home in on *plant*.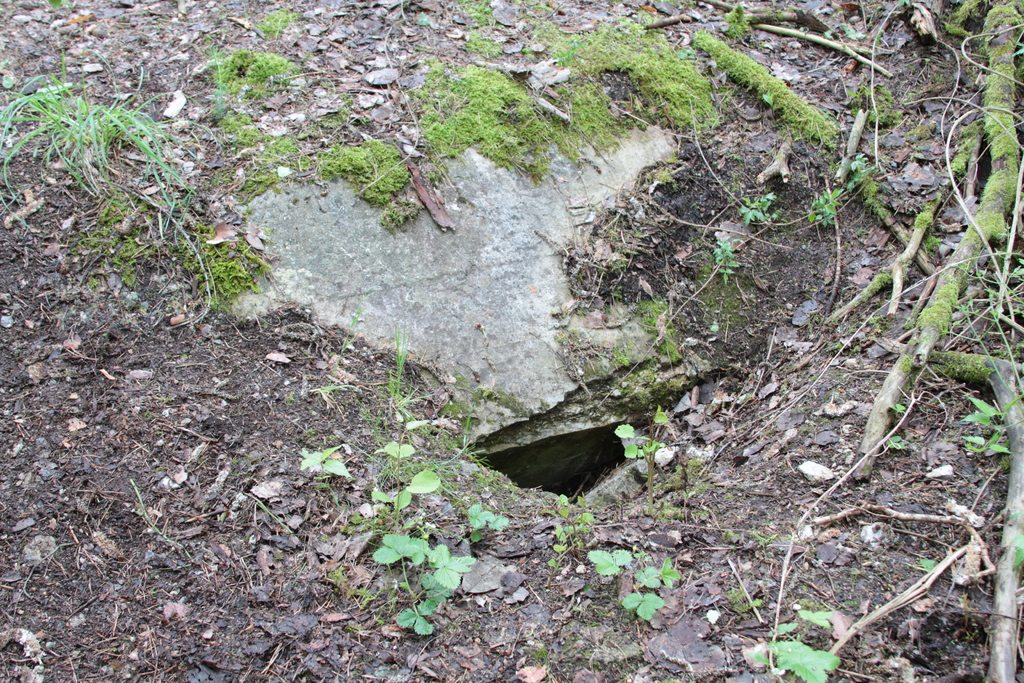
Homed in at {"x1": 230, "y1": 106, "x2": 261, "y2": 148}.
